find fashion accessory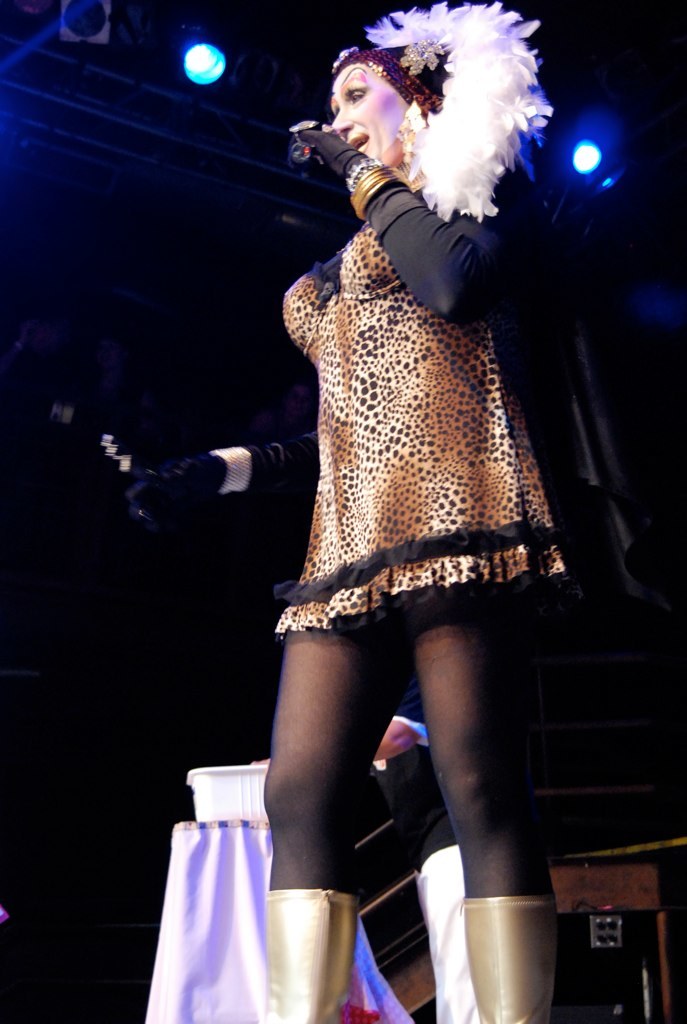
[left=267, top=890, right=364, bottom=1023]
